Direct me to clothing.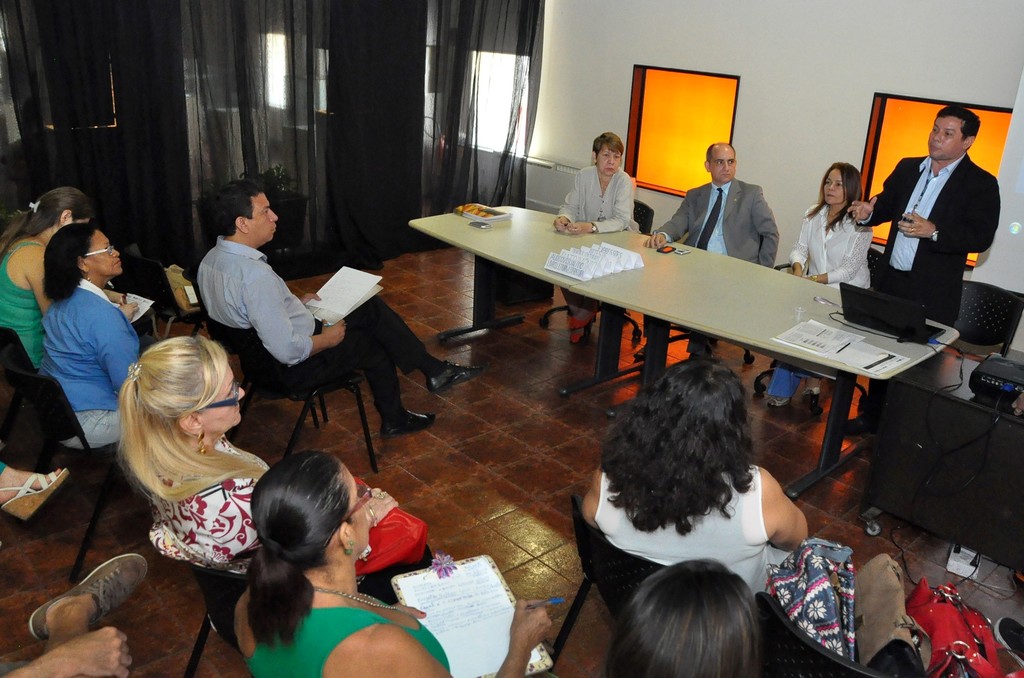
Direction: rect(236, 607, 456, 677).
